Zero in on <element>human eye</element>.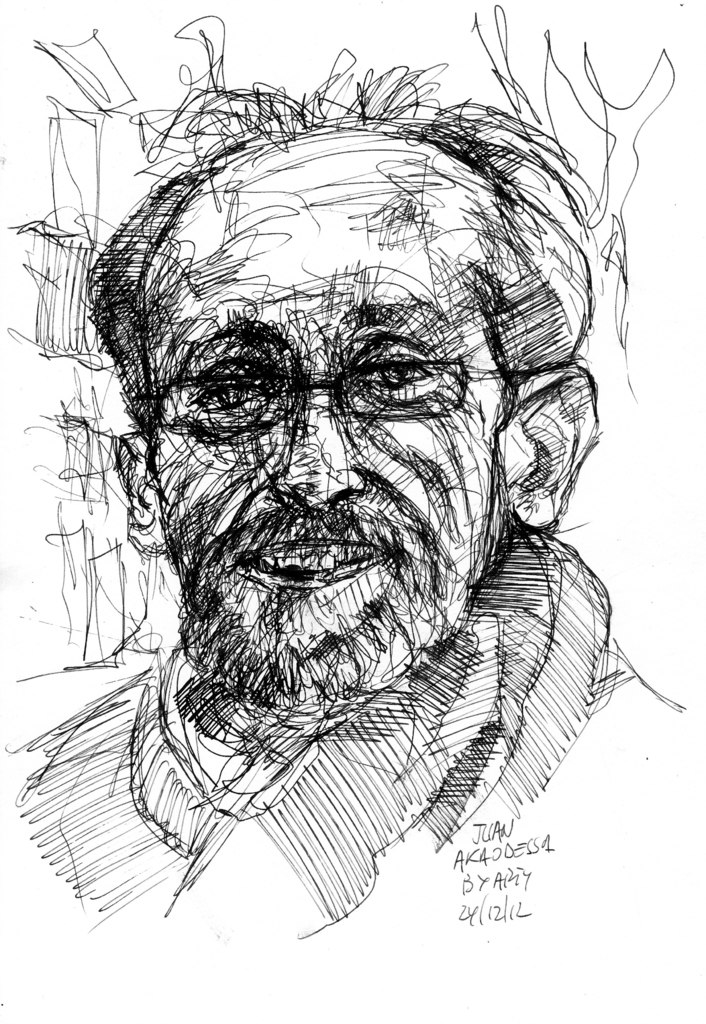
Zeroed in: locate(360, 345, 449, 416).
